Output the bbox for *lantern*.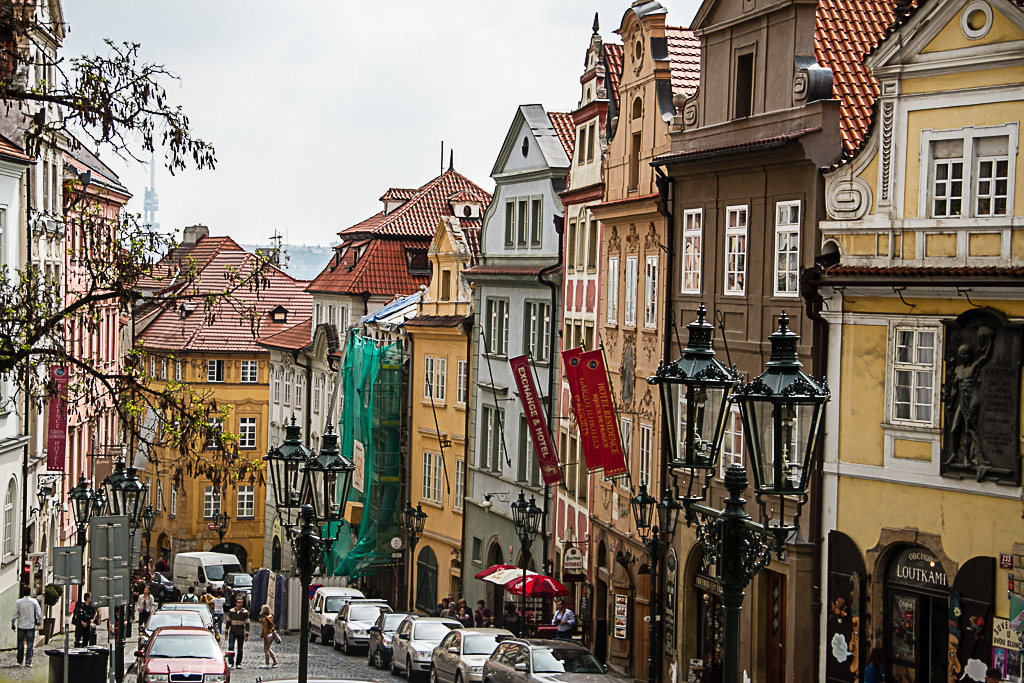
rect(210, 508, 221, 529).
